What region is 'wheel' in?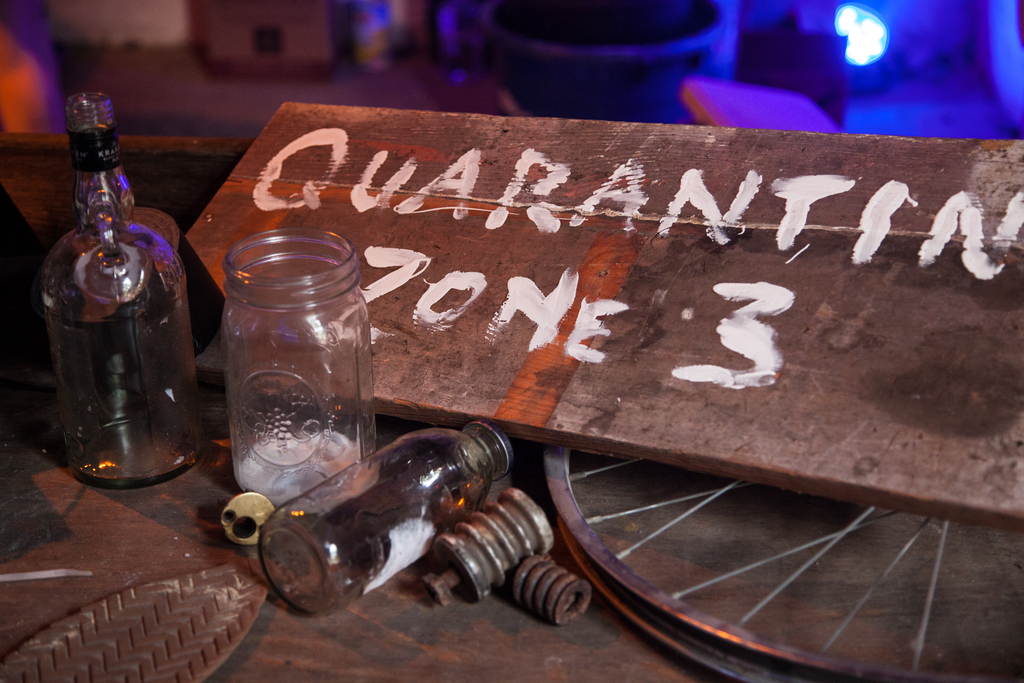
(left=532, top=338, right=973, bottom=643).
